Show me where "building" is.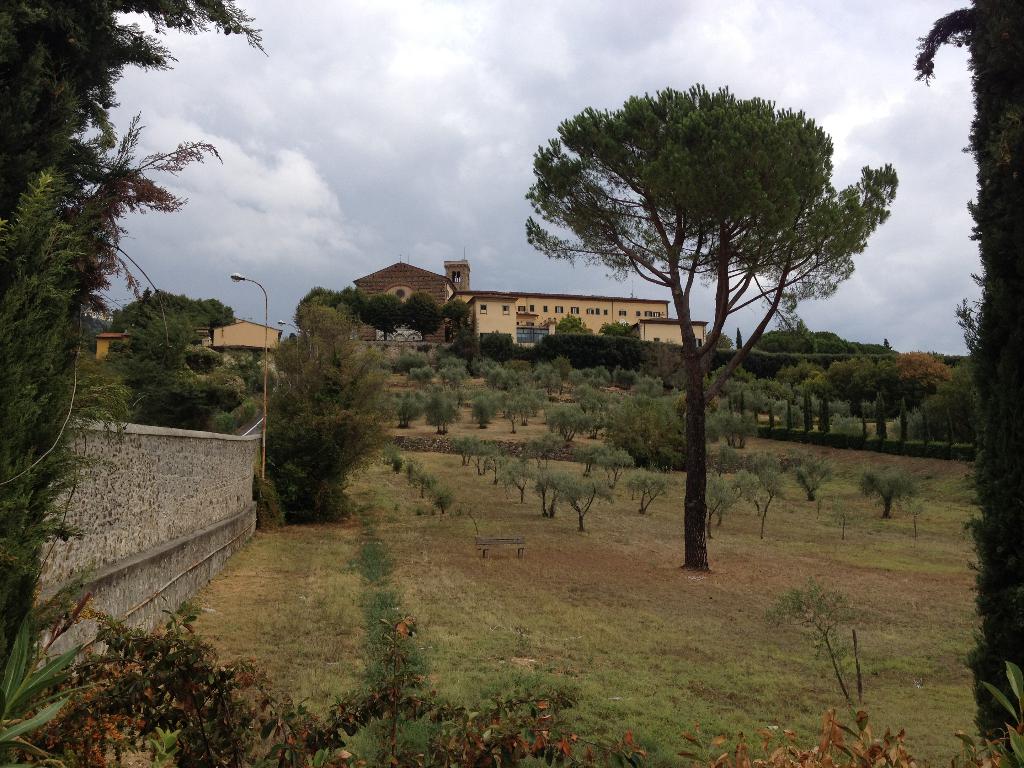
"building" is at crop(638, 317, 707, 348).
